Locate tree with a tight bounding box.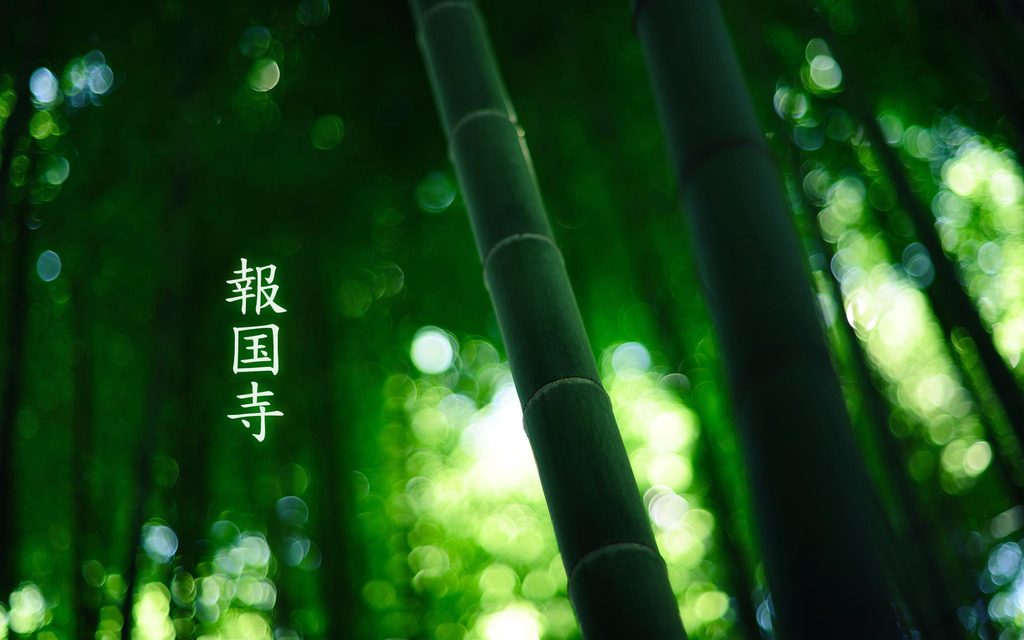
bbox(624, 0, 911, 639).
